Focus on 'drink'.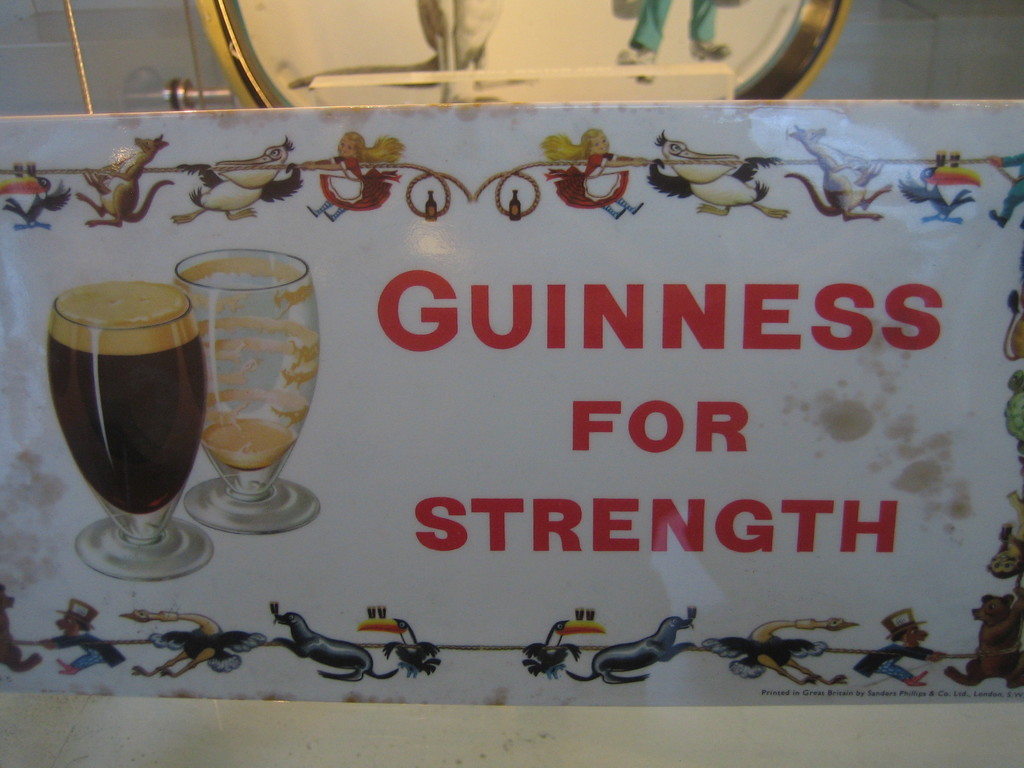
Focused at <box>47,291,209,514</box>.
